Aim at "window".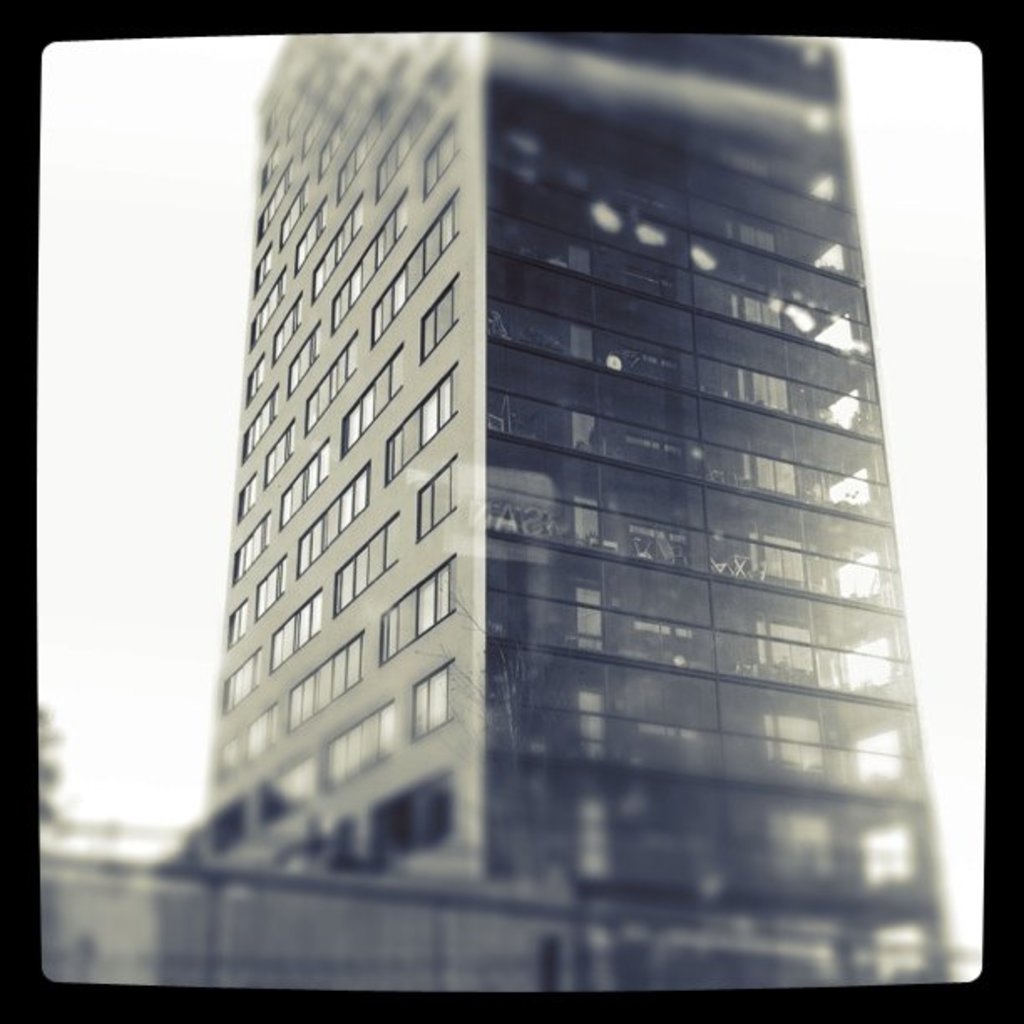
Aimed at {"x1": 305, "y1": 330, "x2": 355, "y2": 435}.
